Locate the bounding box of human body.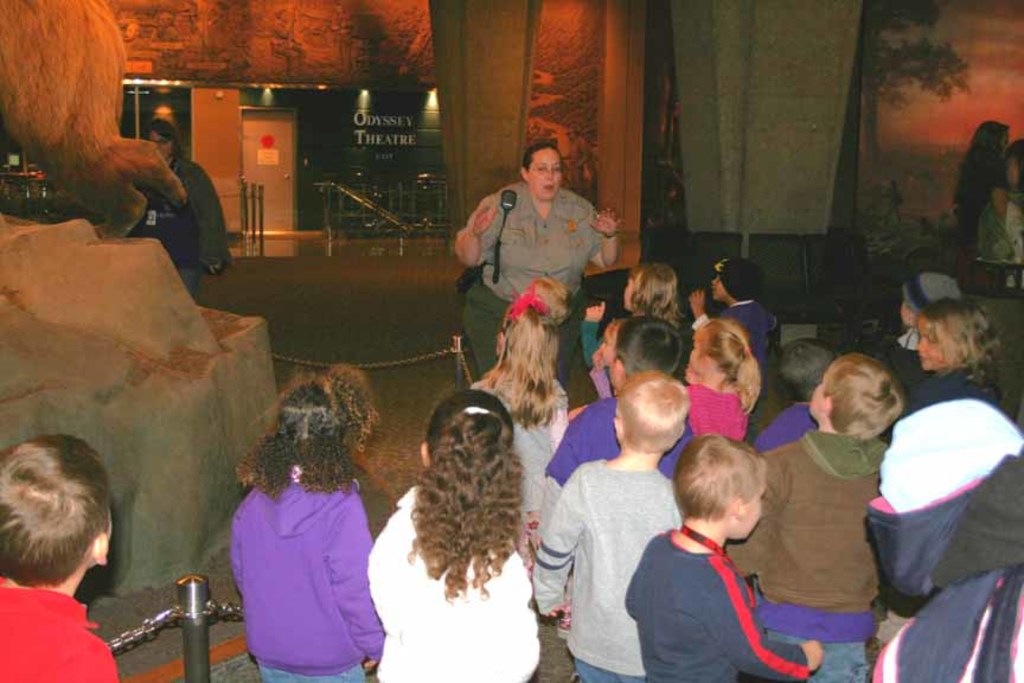
Bounding box: region(205, 362, 388, 682).
